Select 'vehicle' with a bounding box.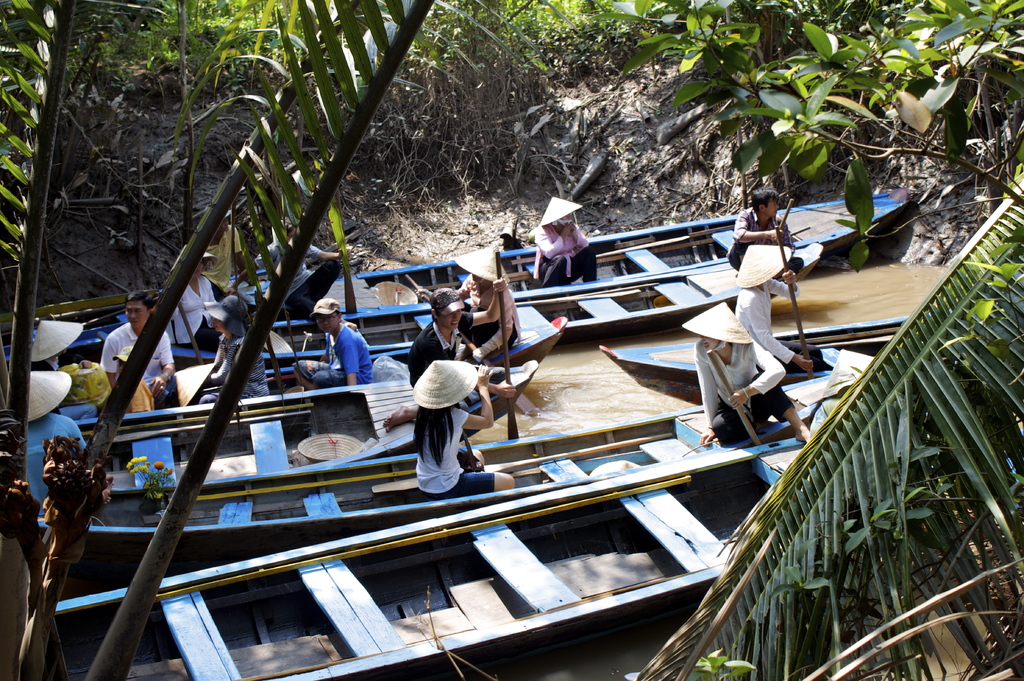
left=0, top=256, right=330, bottom=351.
